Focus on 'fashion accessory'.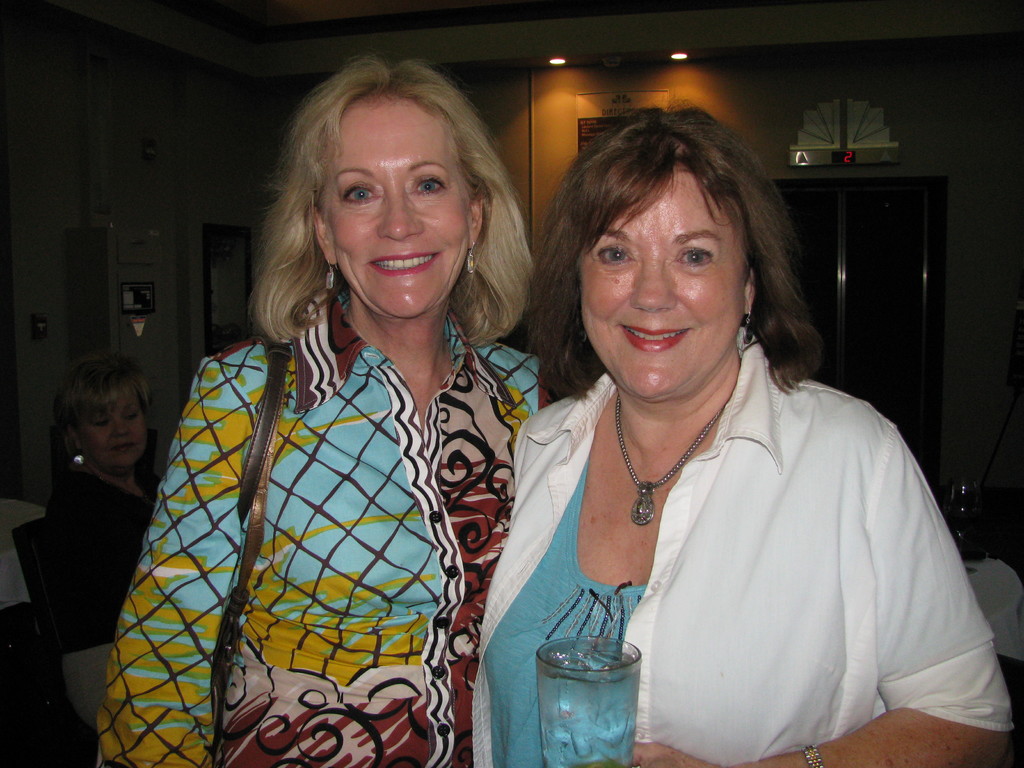
Focused at detection(237, 333, 295, 522).
